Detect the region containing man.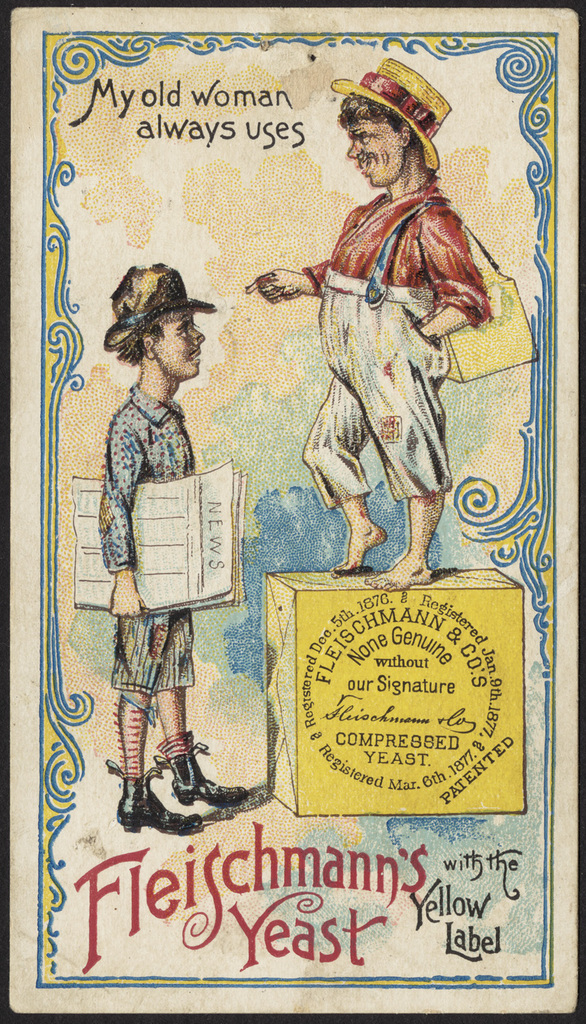
Rect(99, 258, 248, 836).
